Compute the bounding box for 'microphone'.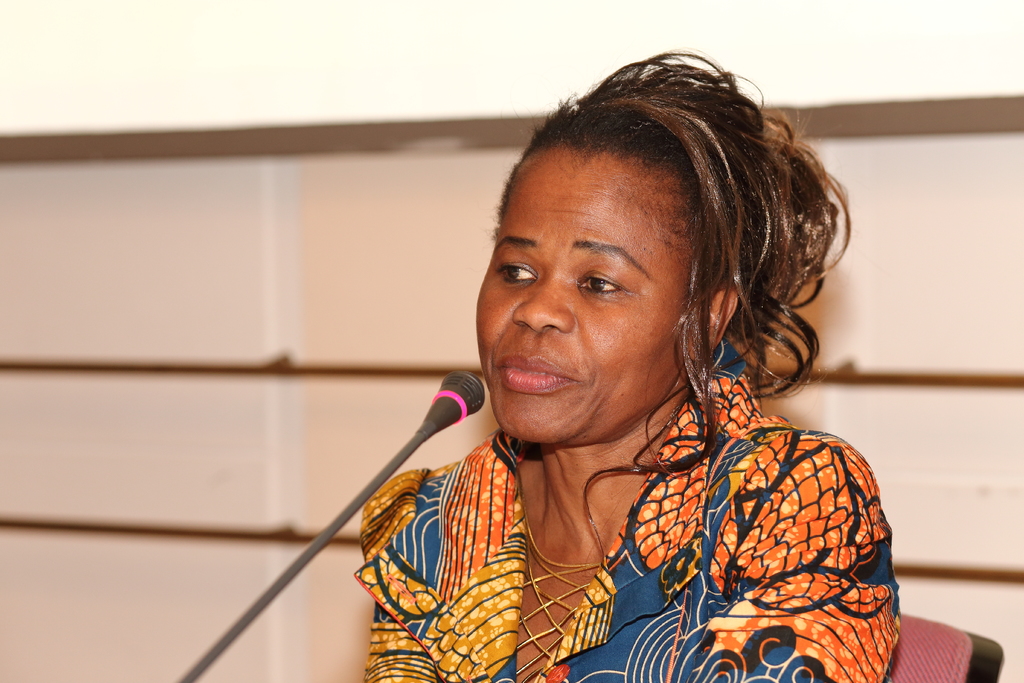
442,370,490,416.
